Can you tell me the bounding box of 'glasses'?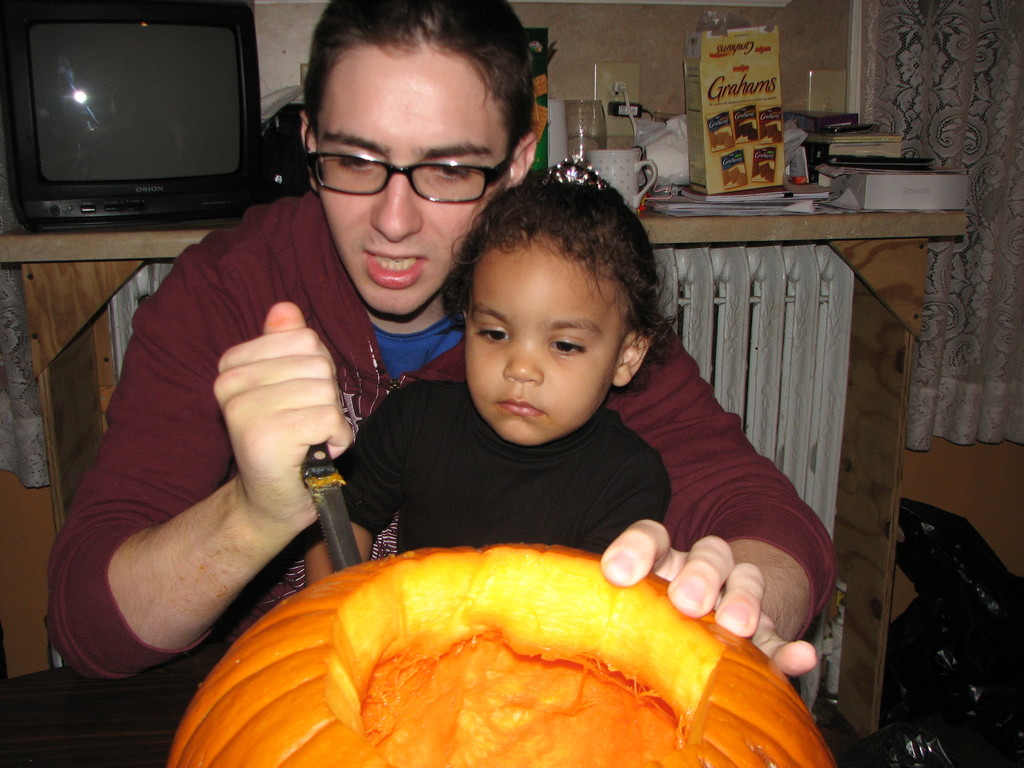
(303,120,516,203).
